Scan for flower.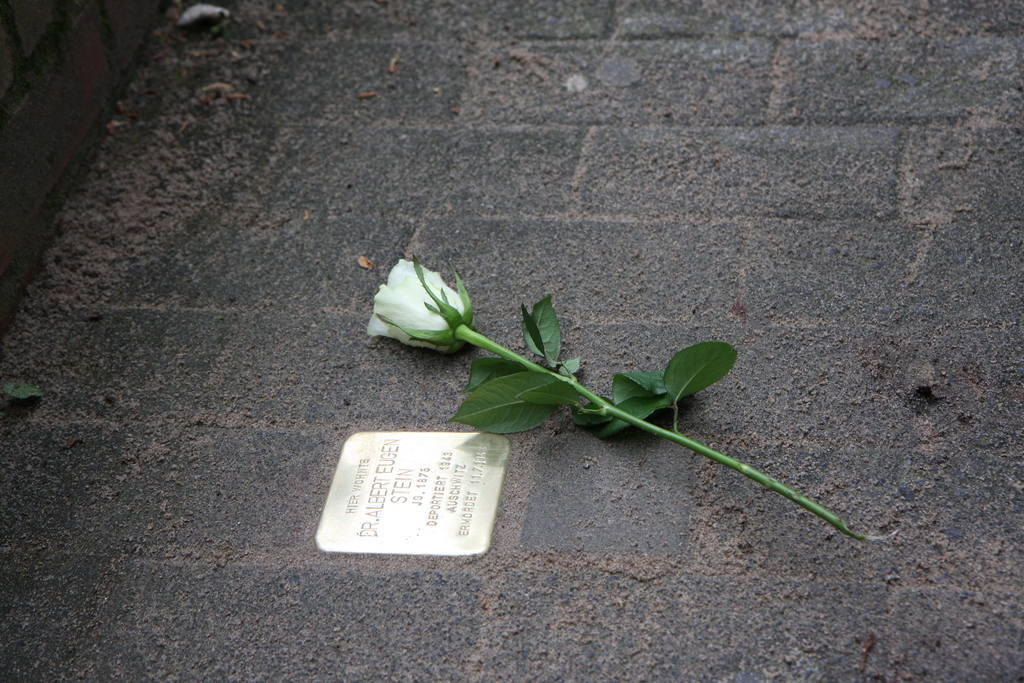
Scan result: rect(364, 254, 481, 354).
